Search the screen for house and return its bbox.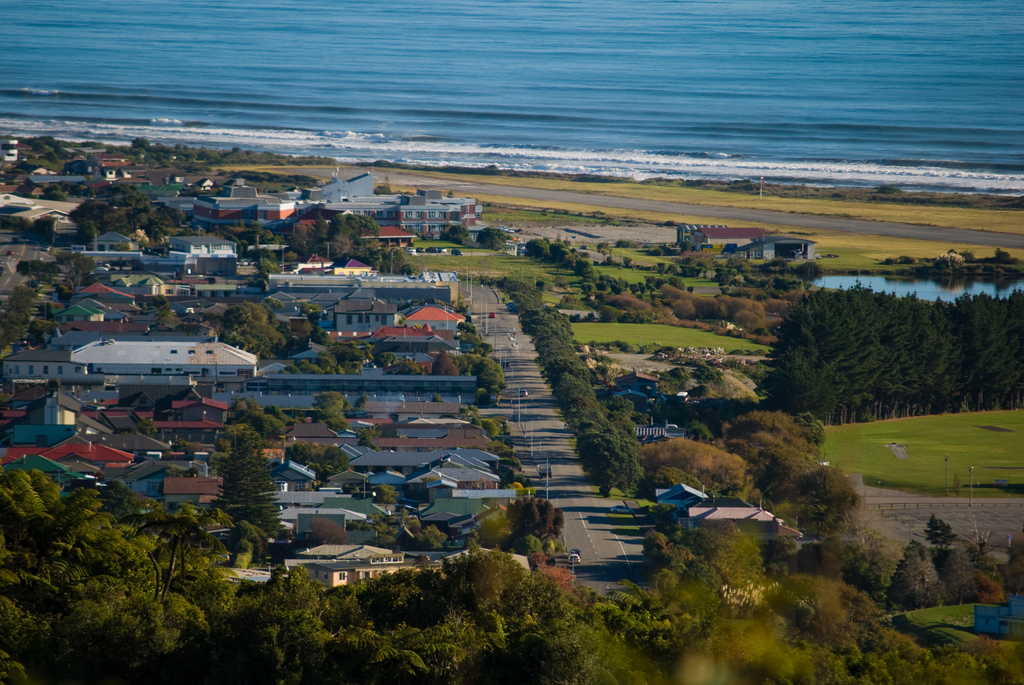
Found: detection(259, 191, 299, 223).
